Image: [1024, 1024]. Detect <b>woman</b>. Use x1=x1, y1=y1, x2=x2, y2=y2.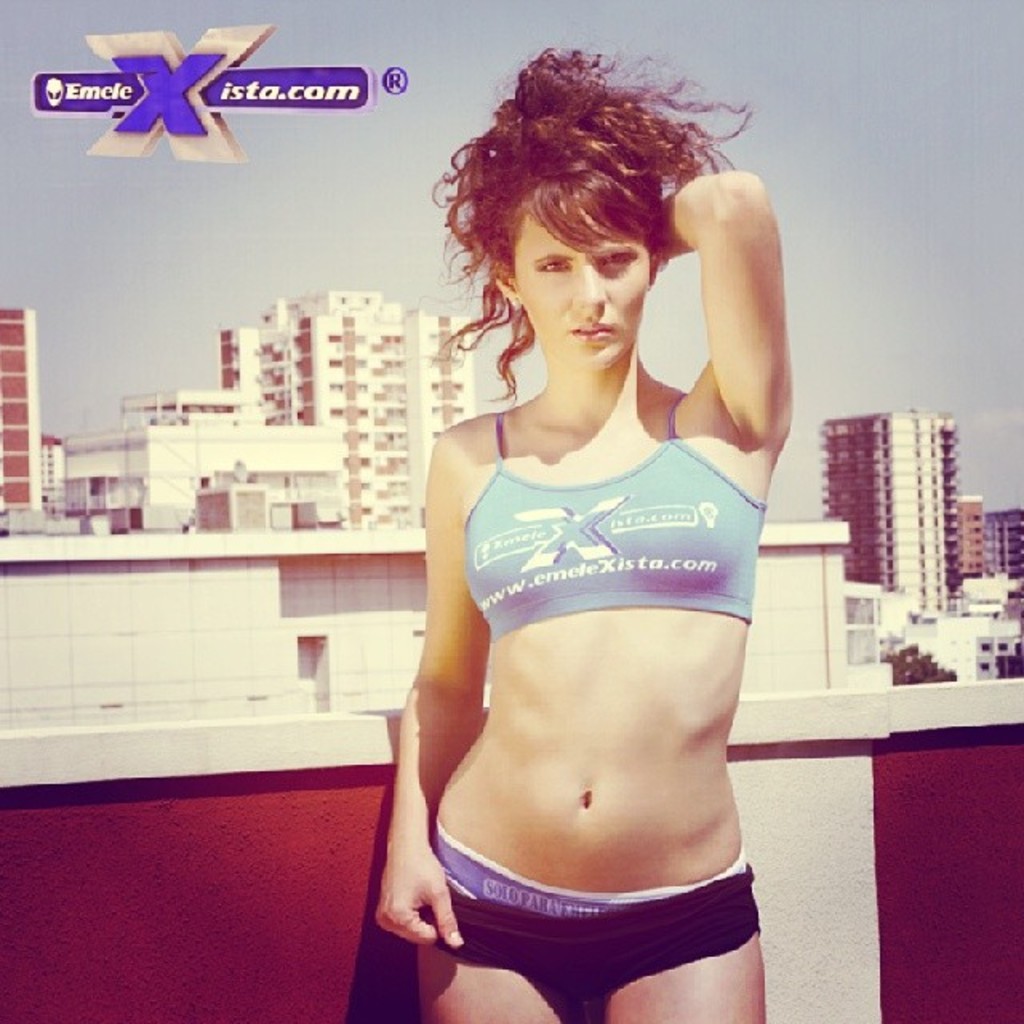
x1=331, y1=61, x2=835, y2=920.
